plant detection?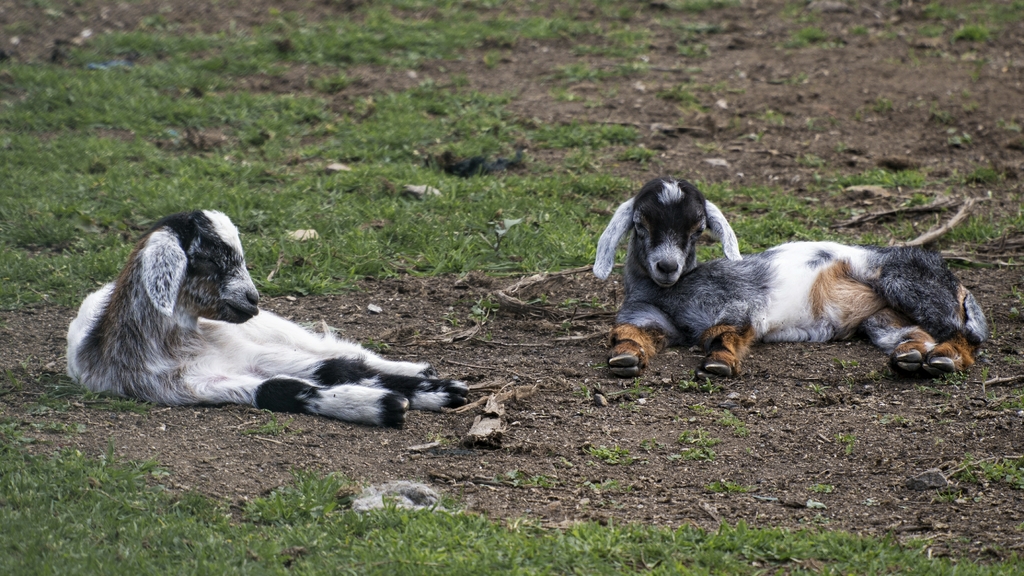
Rect(998, 355, 1023, 374)
